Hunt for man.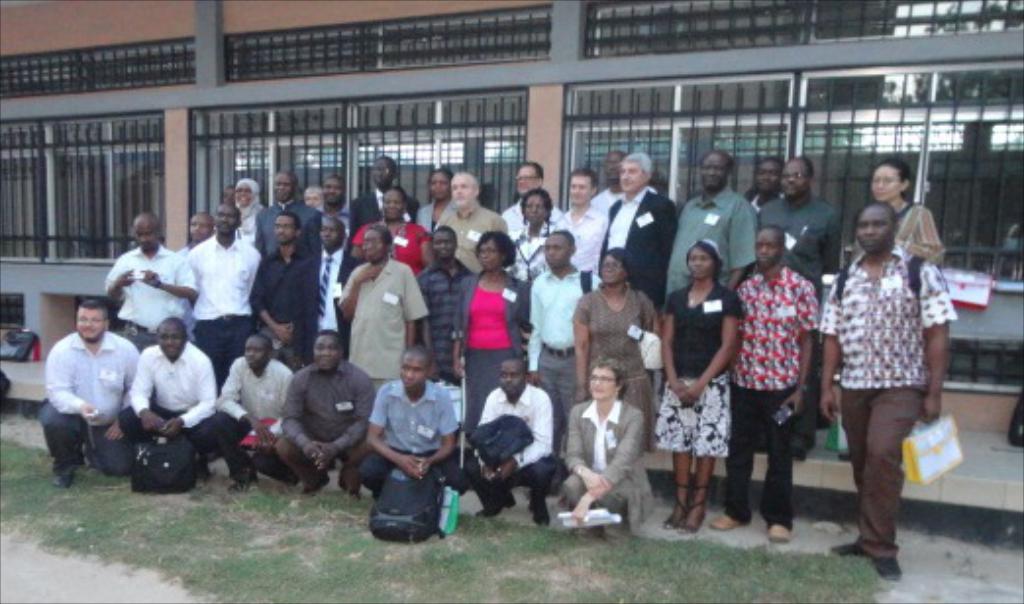
Hunted down at x1=312, y1=173, x2=351, y2=222.
